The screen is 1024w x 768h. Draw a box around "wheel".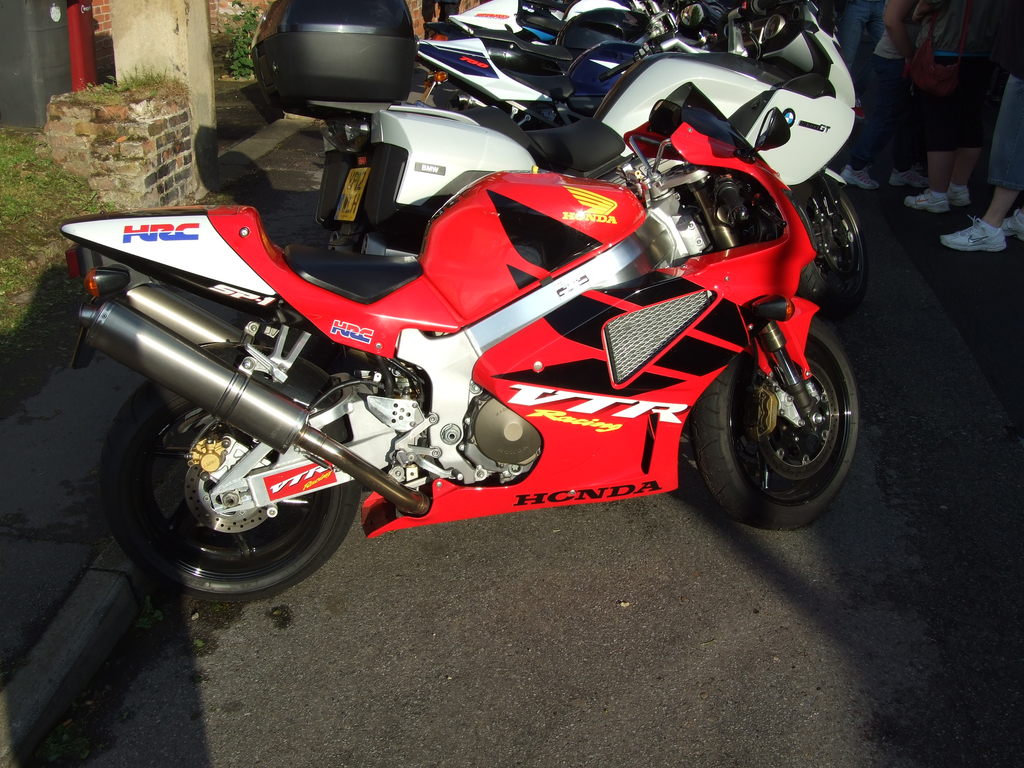
[x1=692, y1=325, x2=871, y2=531].
